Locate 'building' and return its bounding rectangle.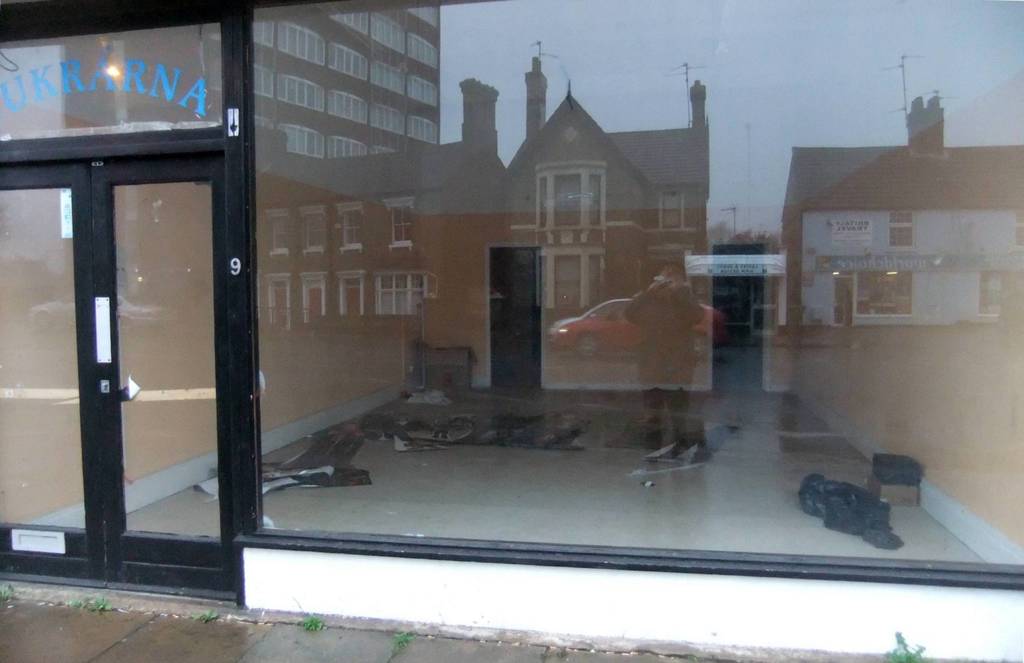
<box>0,0,1023,662</box>.
